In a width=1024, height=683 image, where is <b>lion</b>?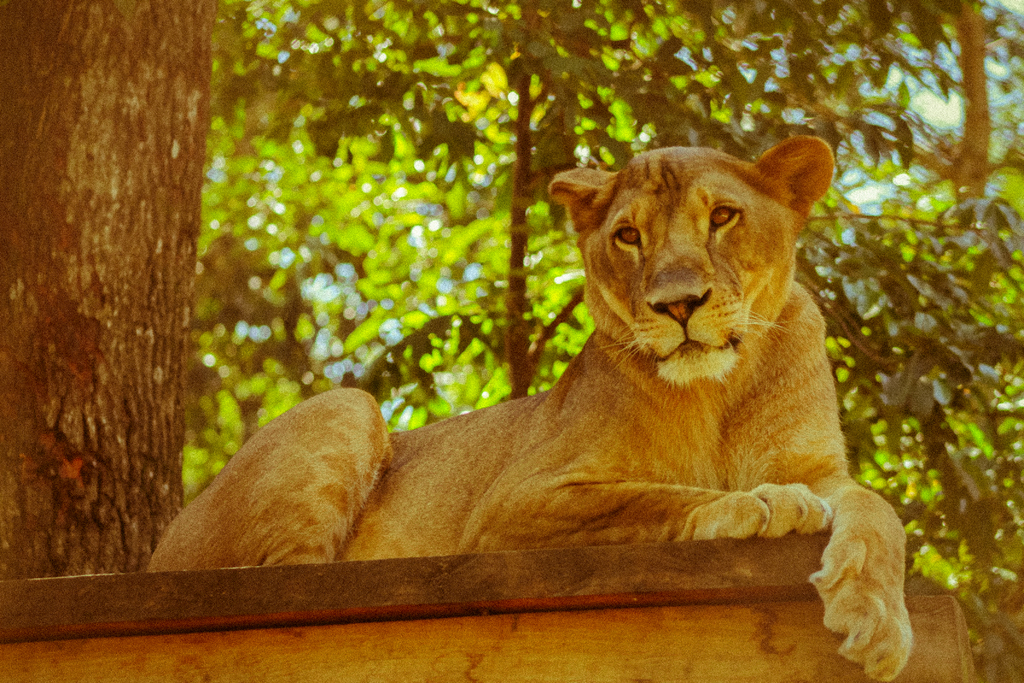
{"x1": 144, "y1": 136, "x2": 915, "y2": 682}.
